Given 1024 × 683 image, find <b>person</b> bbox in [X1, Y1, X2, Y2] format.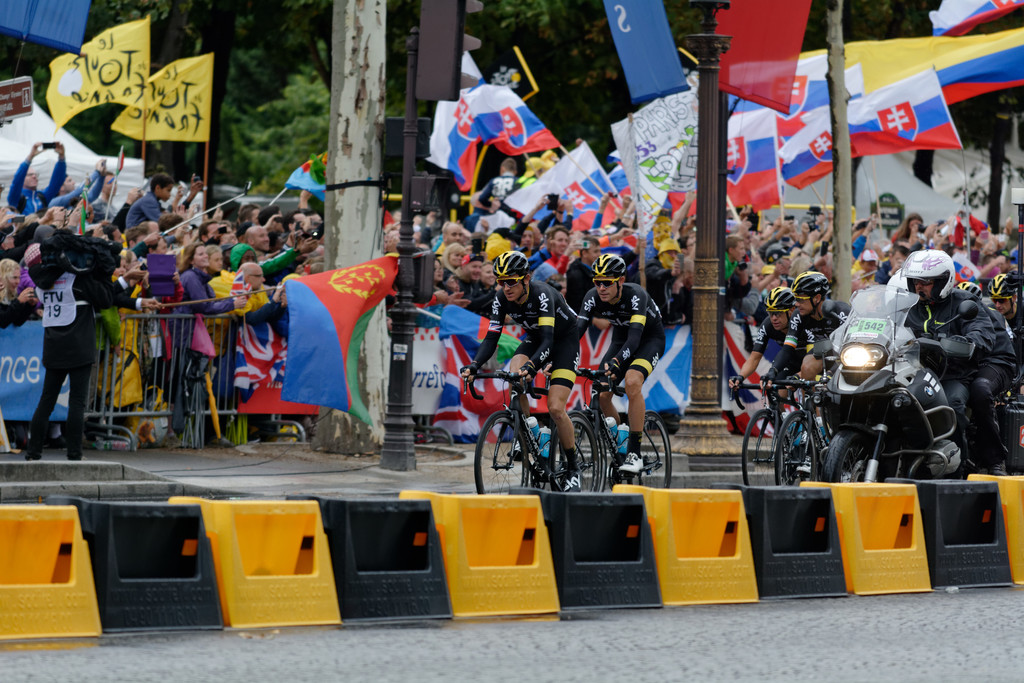
[461, 251, 584, 492].
